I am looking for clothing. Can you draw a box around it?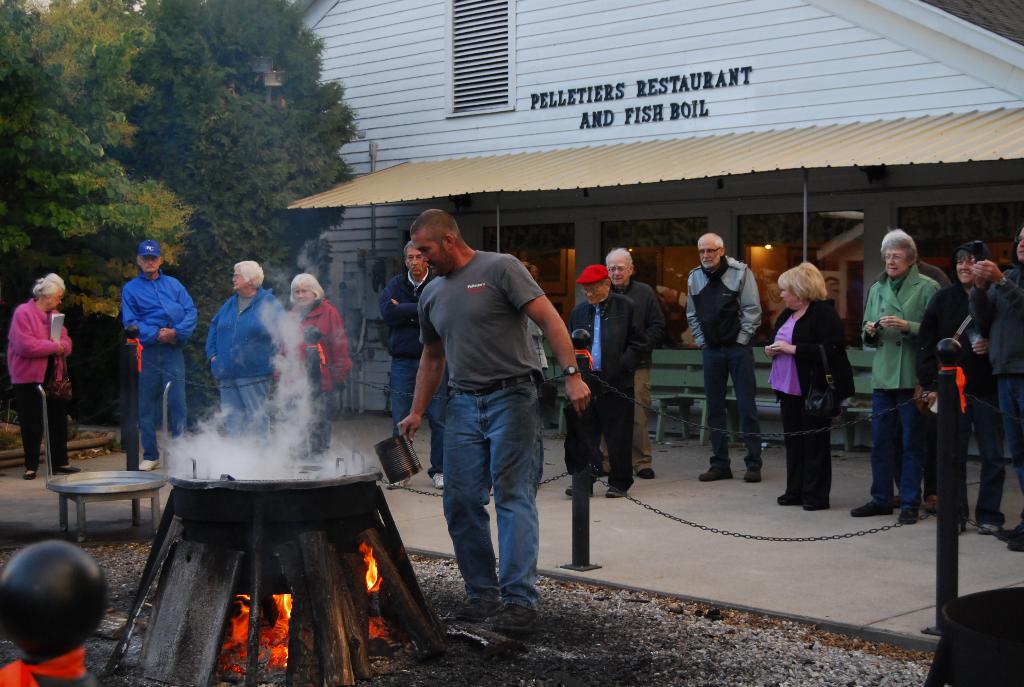
Sure, the bounding box is [x1=960, y1=260, x2=1023, y2=521].
